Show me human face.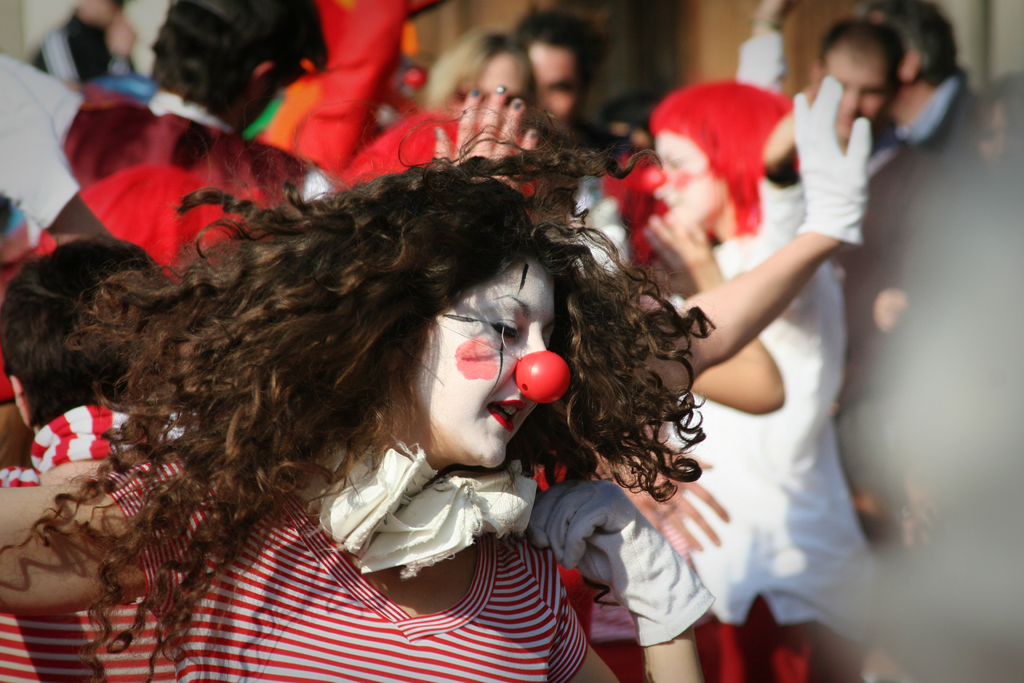
human face is here: <region>414, 261, 556, 467</region>.
